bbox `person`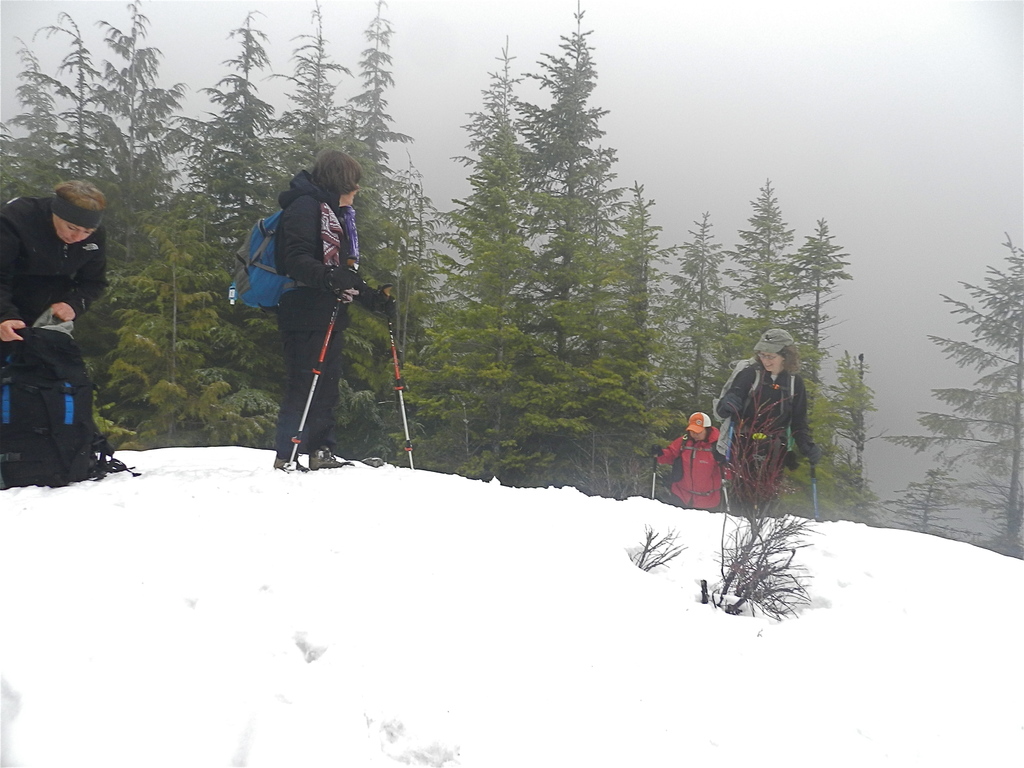
(0, 181, 100, 336)
